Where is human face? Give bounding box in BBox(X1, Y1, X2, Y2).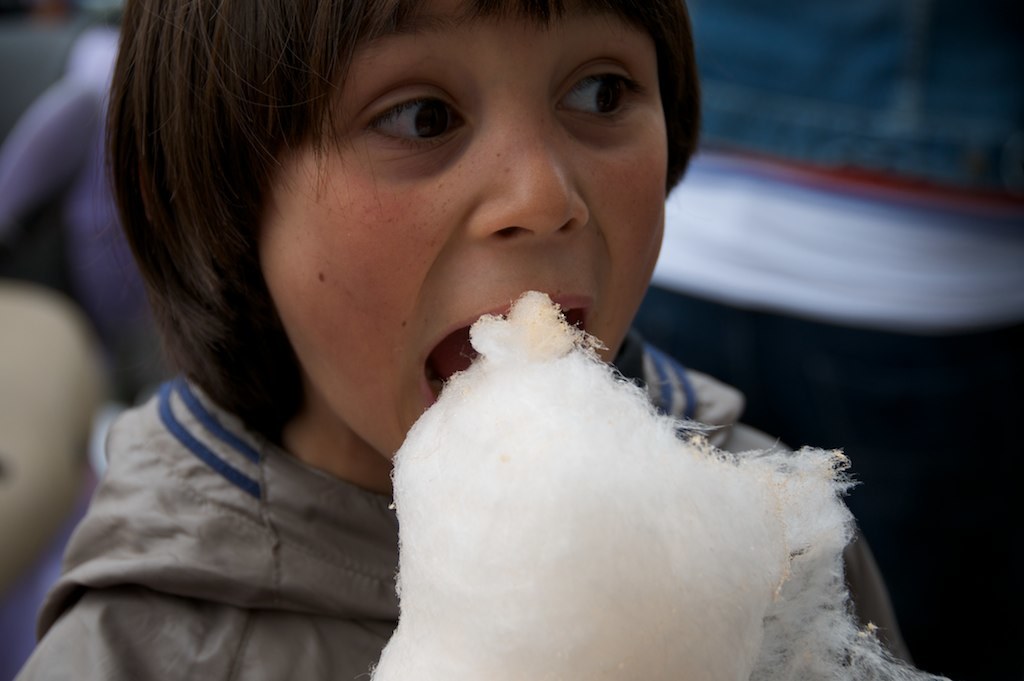
BBox(258, 0, 666, 464).
